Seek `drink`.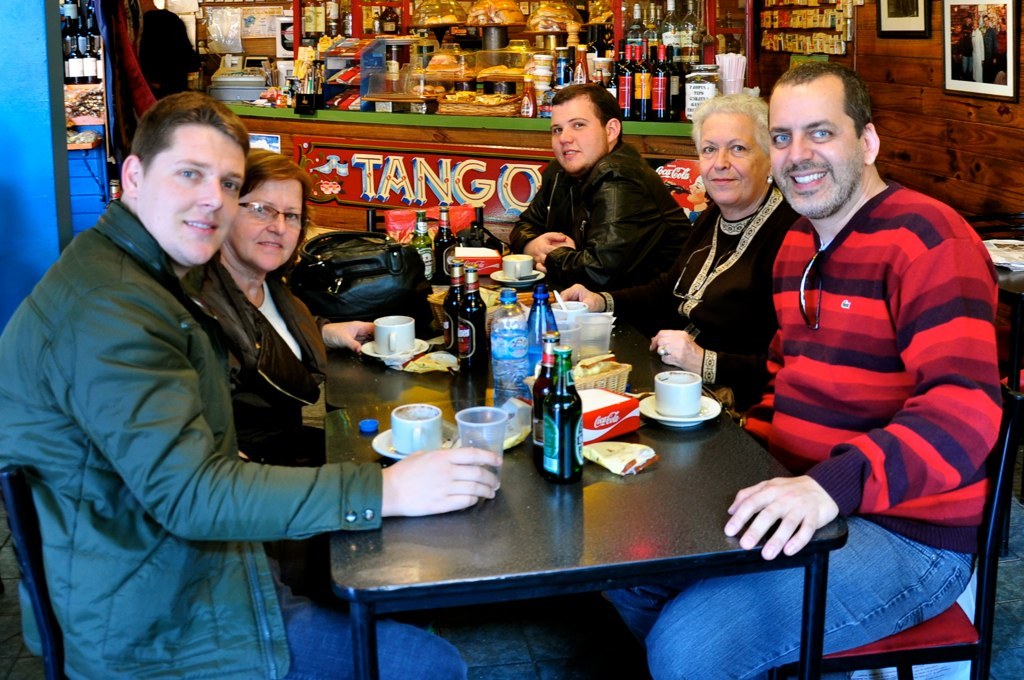
box(407, 206, 437, 282).
